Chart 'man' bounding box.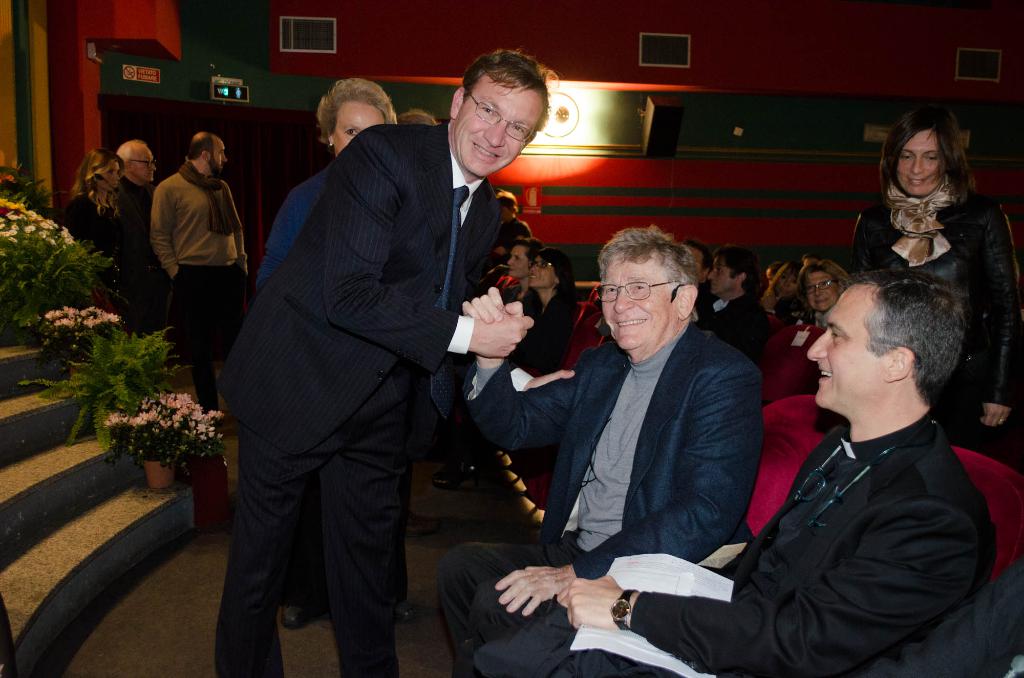
Charted: BBox(143, 42, 539, 677).
